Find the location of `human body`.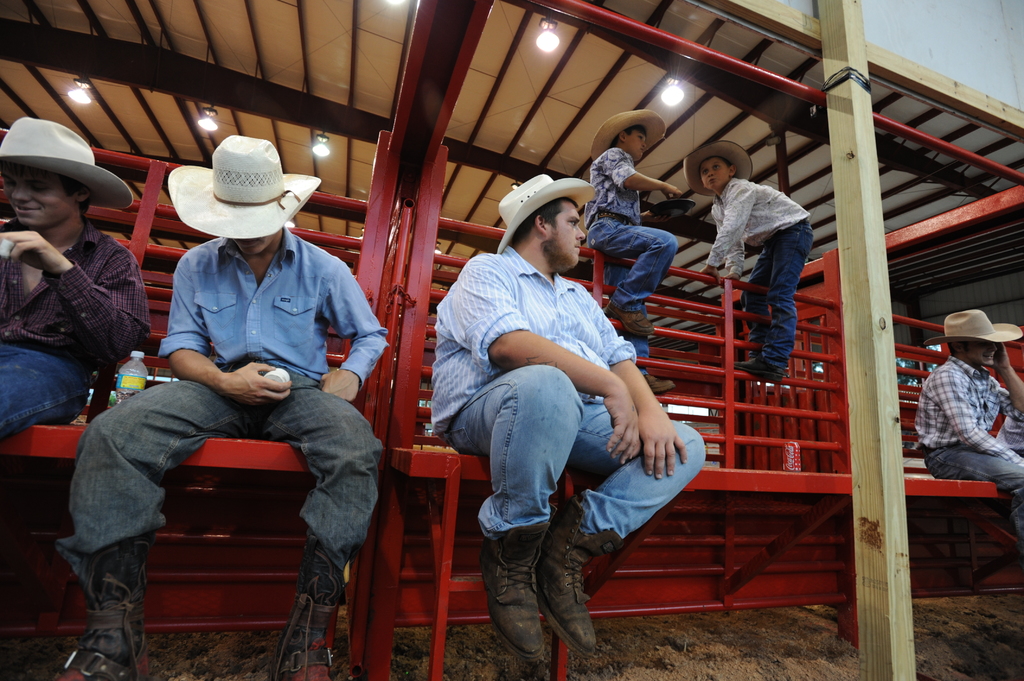
Location: [left=0, top=218, right=152, bottom=435].
